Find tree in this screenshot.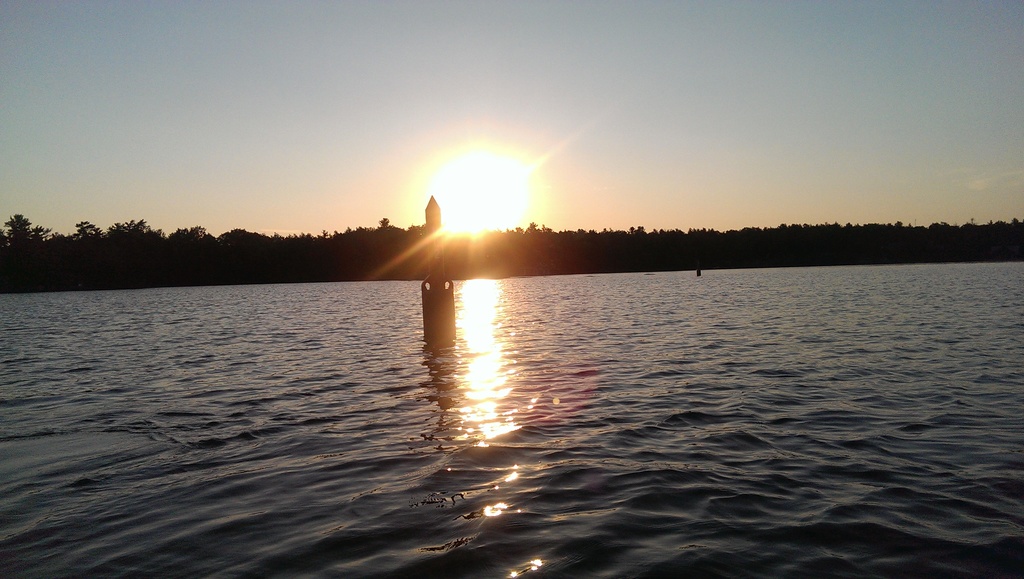
The bounding box for tree is 819:224:928:242.
